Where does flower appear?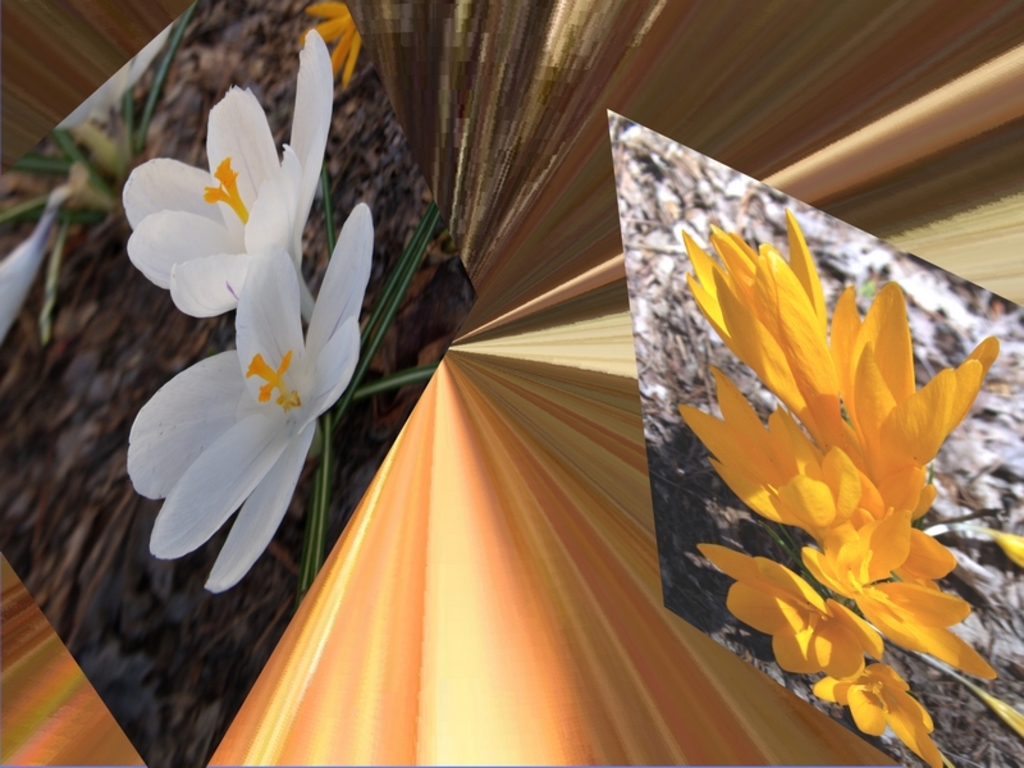
Appears at pyautogui.locateOnScreen(698, 540, 878, 685).
